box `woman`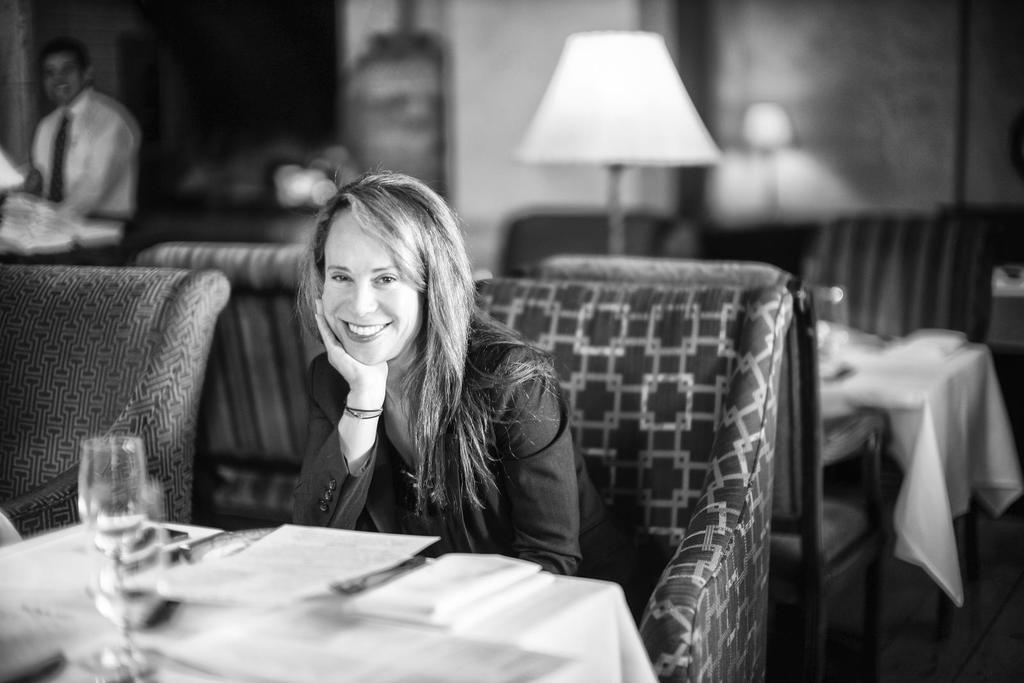
262/166/524/577
